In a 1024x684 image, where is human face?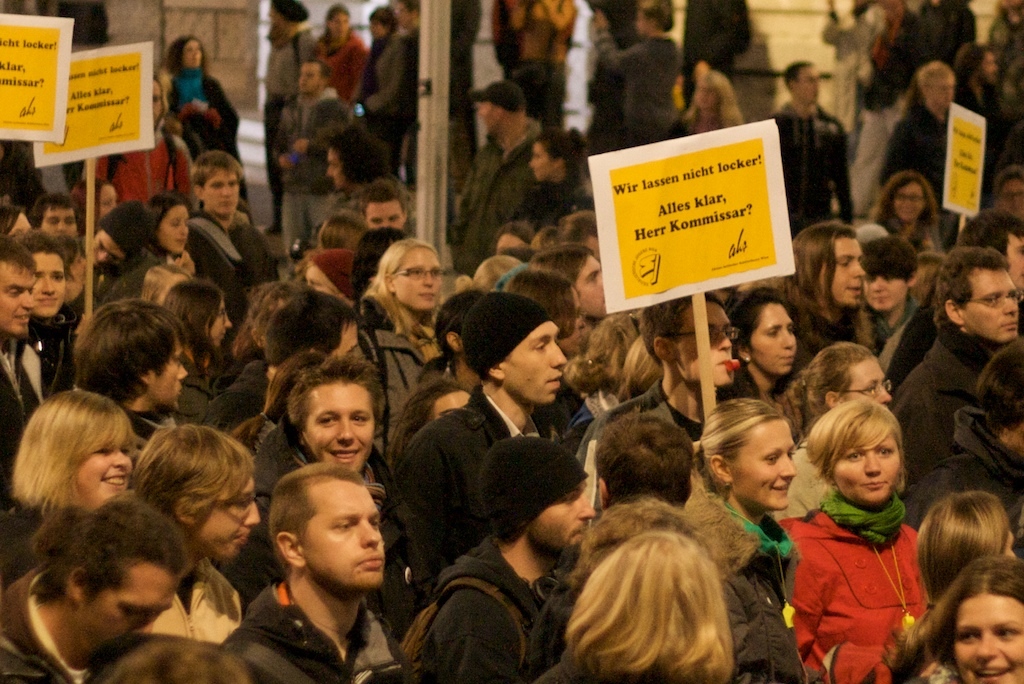
l=47, t=207, r=77, b=236.
